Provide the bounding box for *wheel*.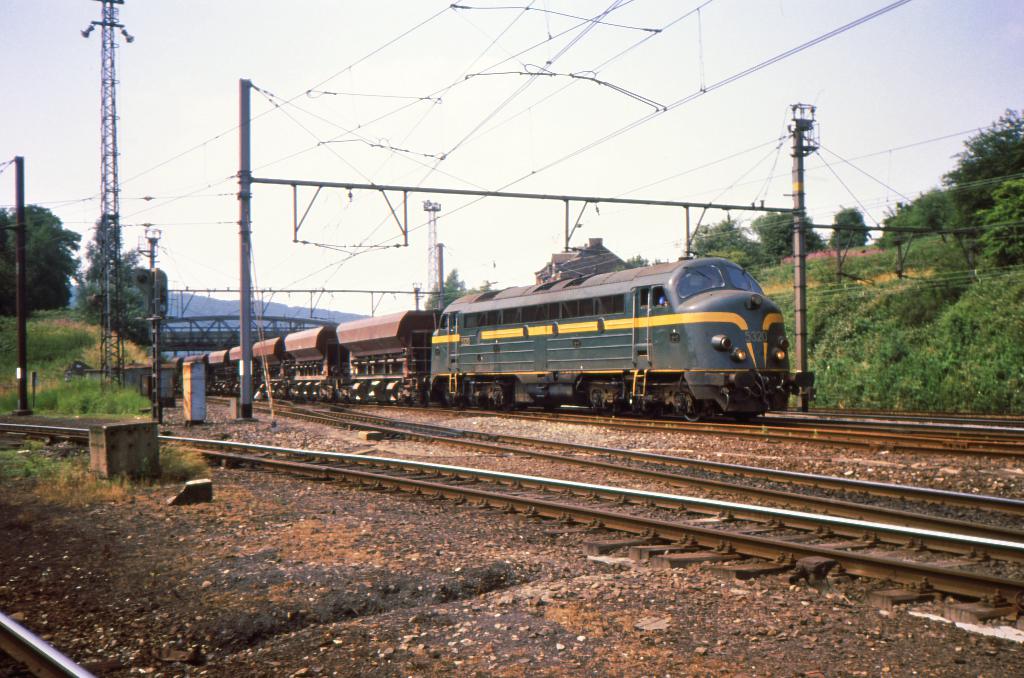
bbox=(631, 391, 644, 412).
